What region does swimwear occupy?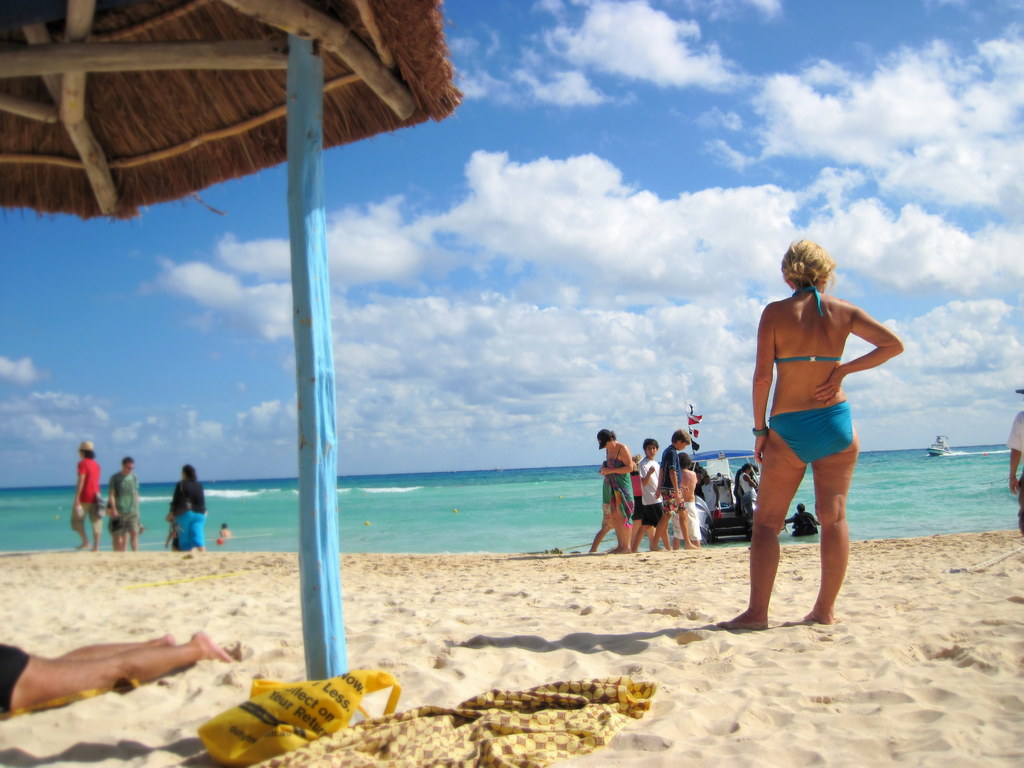
x1=628, y1=472, x2=643, y2=518.
